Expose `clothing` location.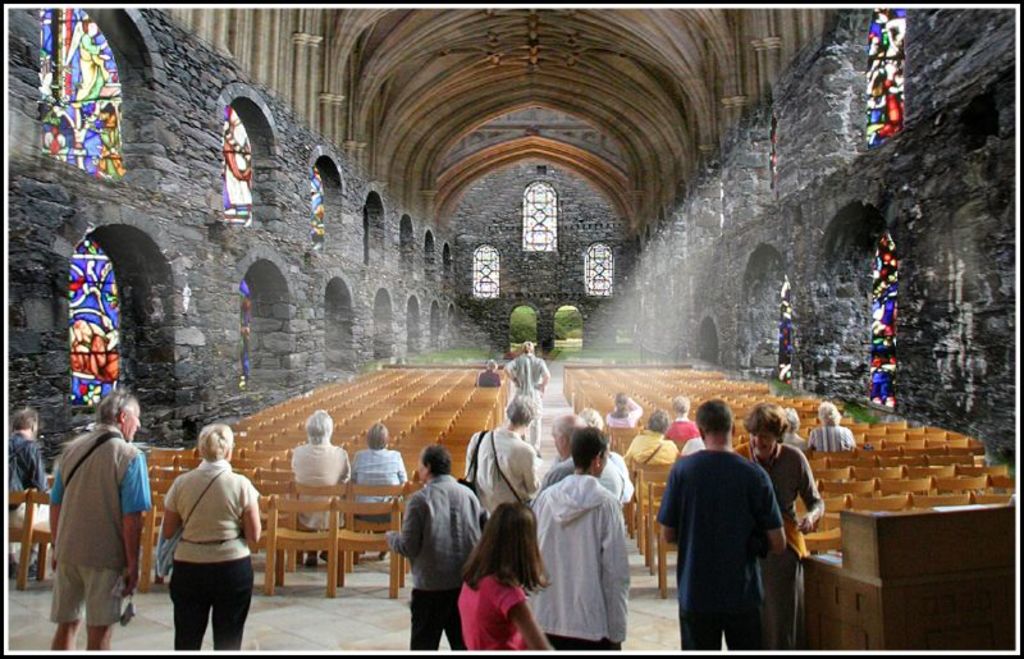
Exposed at rect(351, 443, 408, 541).
